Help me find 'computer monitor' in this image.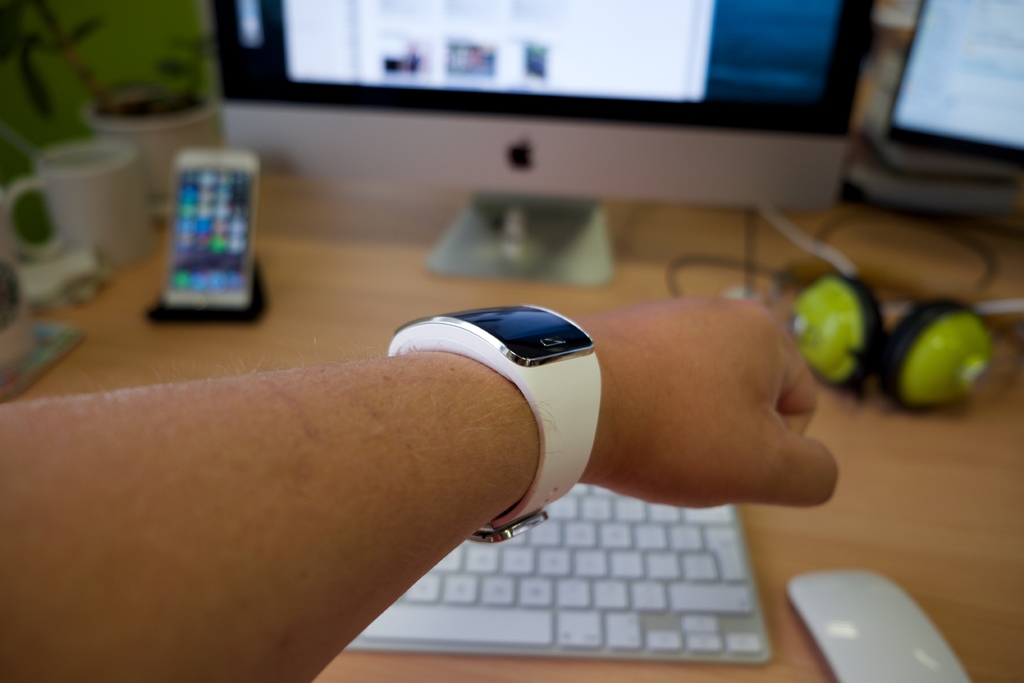
Found it: 881, 0, 1023, 226.
